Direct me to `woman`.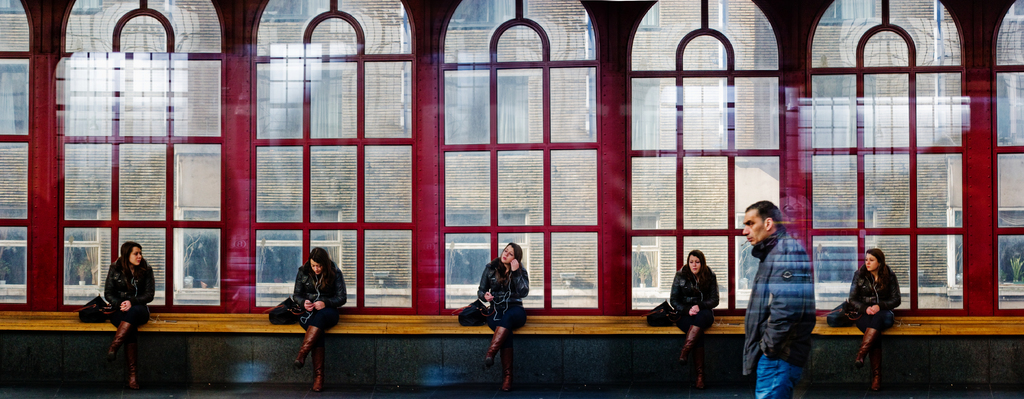
Direction: 844:239:906:390.
